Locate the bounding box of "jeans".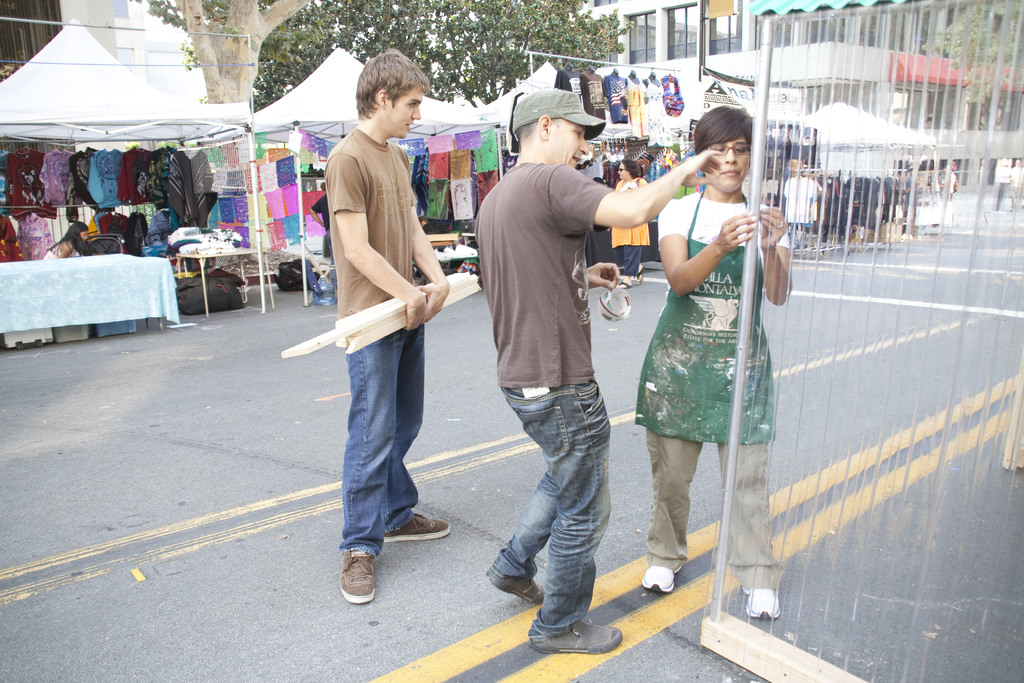
Bounding box: {"left": 339, "top": 323, "right": 422, "bottom": 552}.
